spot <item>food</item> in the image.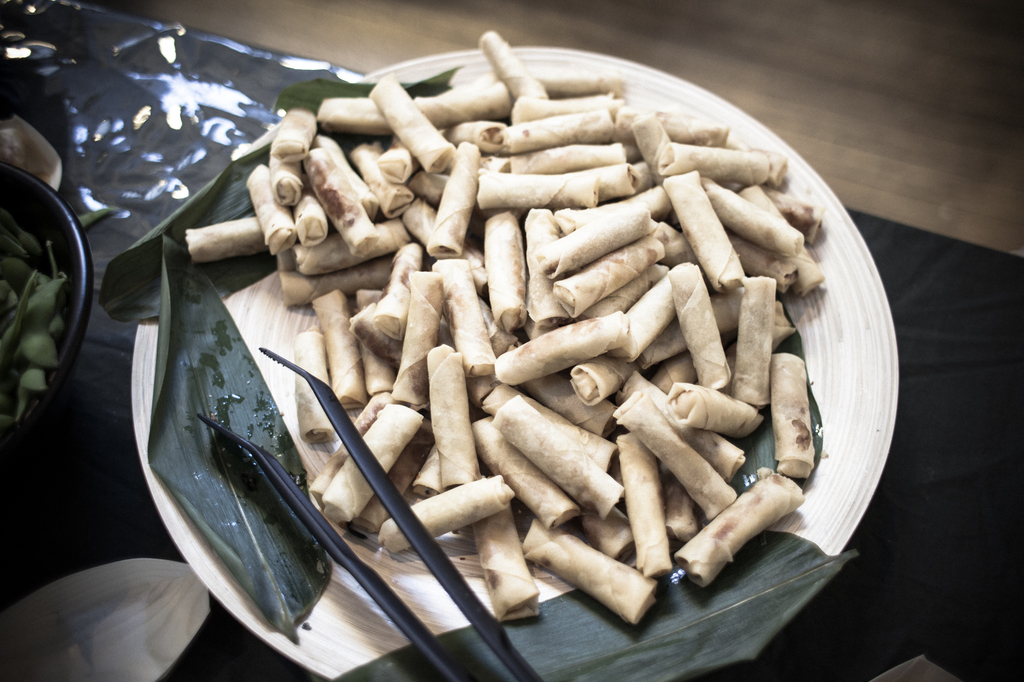
<item>food</item> found at left=0, top=201, right=76, bottom=429.
